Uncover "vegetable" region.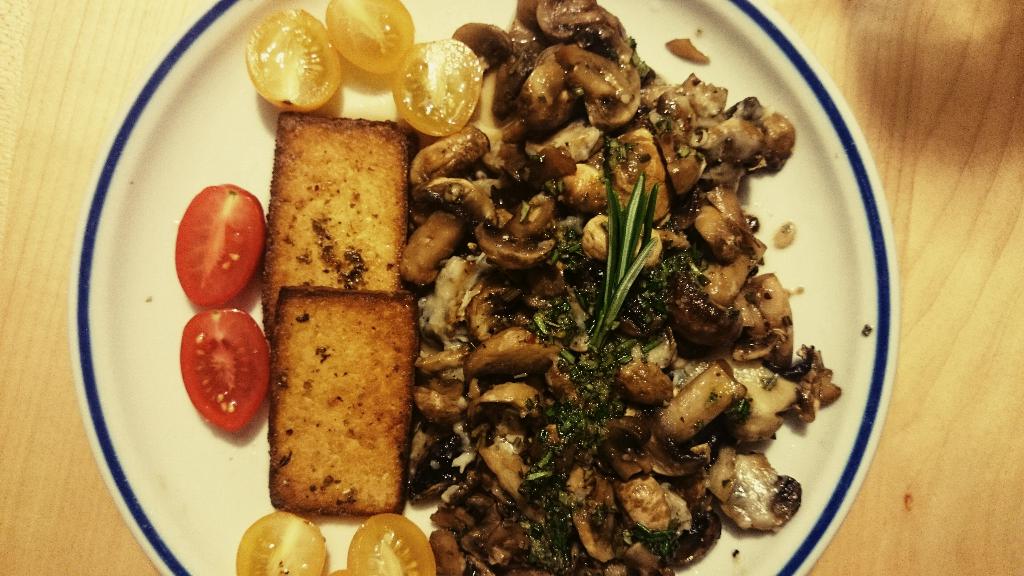
Uncovered: <region>244, 10, 339, 107</region>.
